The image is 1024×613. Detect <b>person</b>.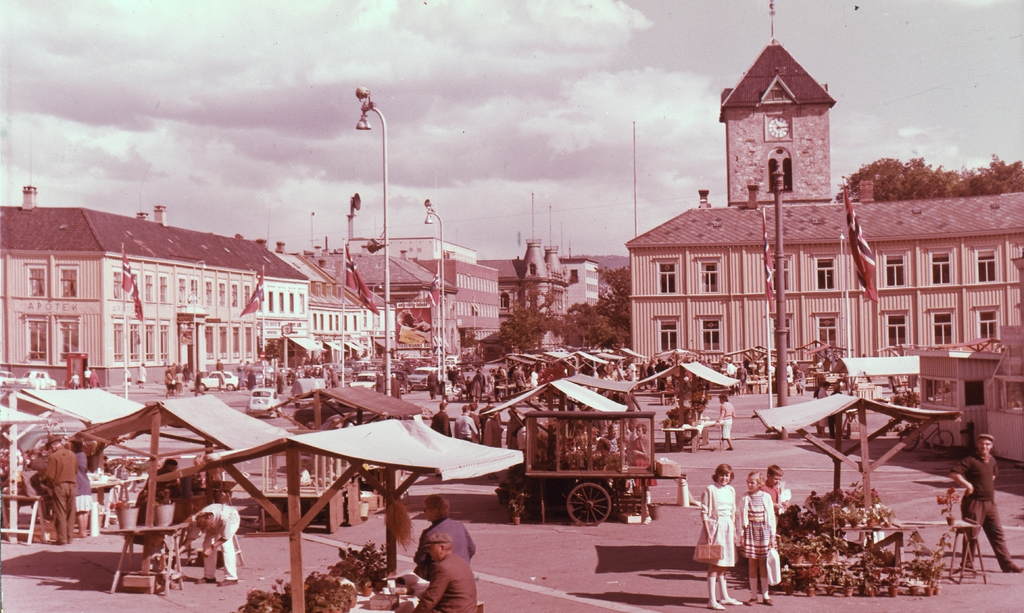
Detection: select_region(133, 454, 180, 532).
